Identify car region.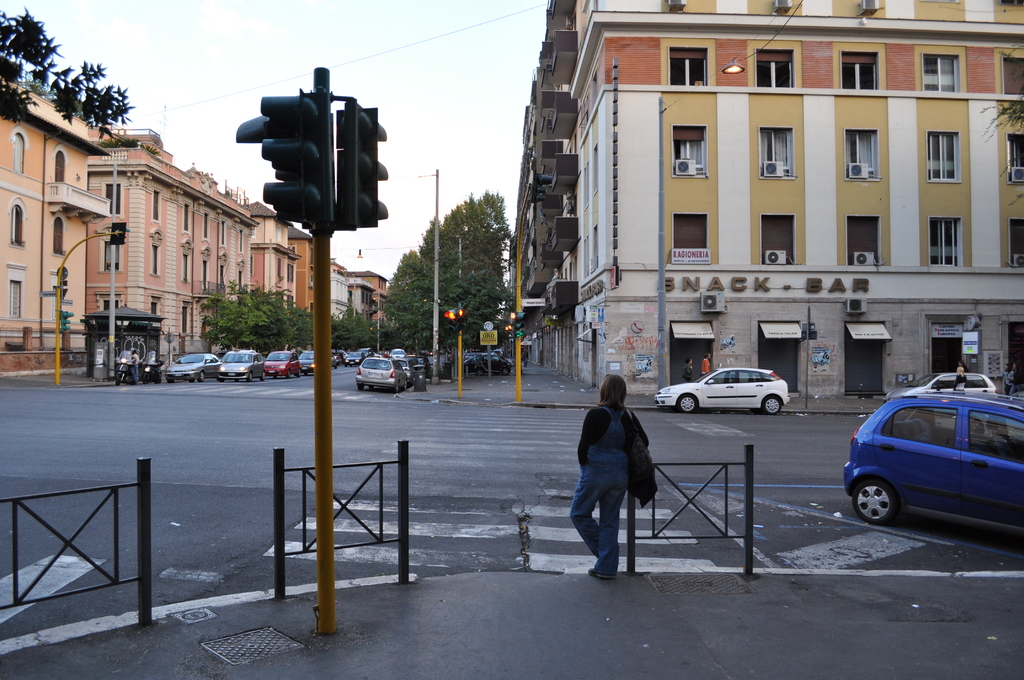
Region: select_region(164, 353, 219, 384).
